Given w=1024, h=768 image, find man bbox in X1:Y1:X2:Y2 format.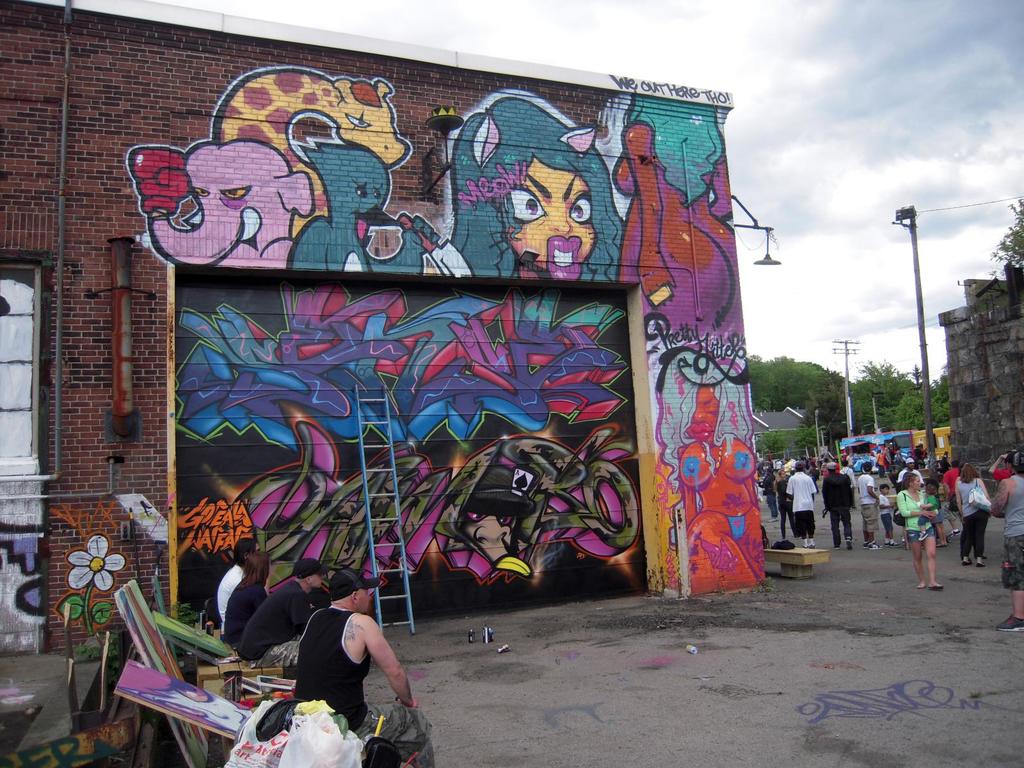
259:576:412:748.
